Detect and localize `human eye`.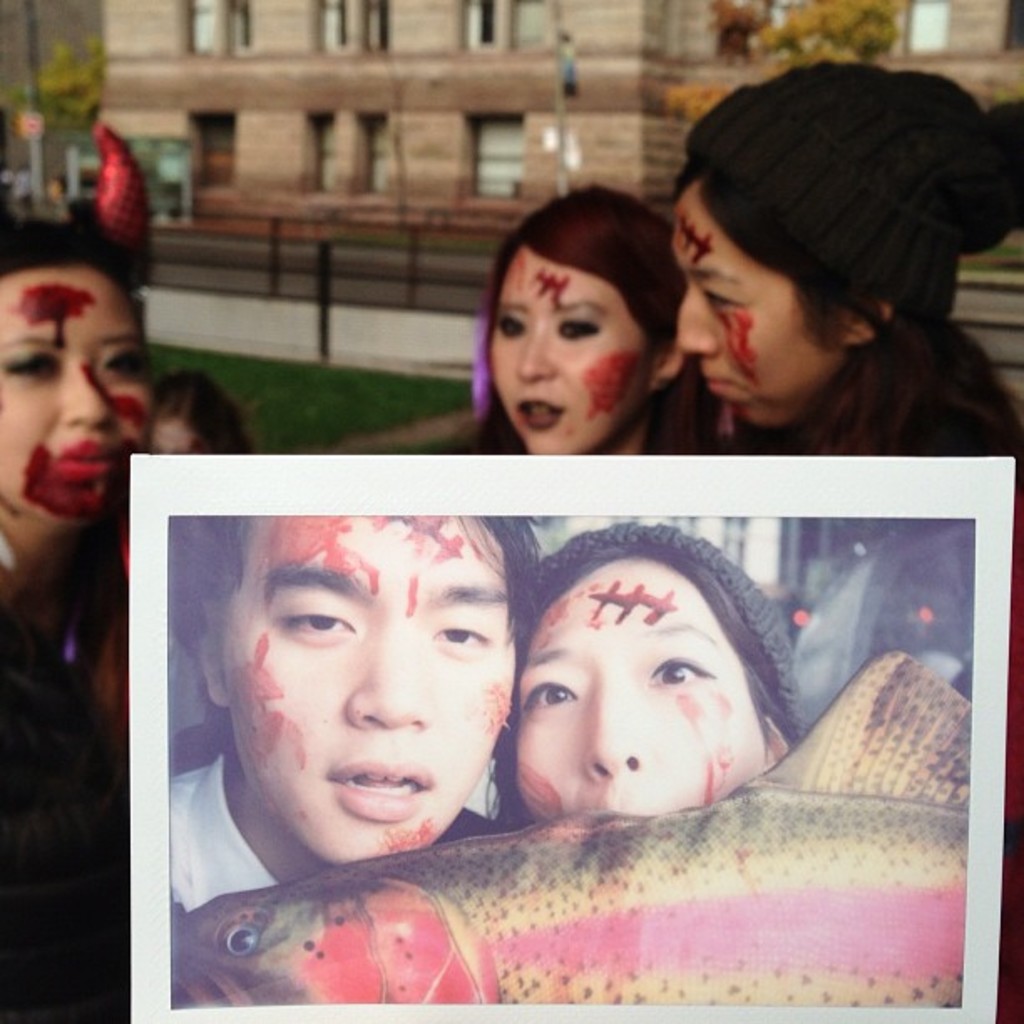
Localized at crop(708, 289, 748, 316).
